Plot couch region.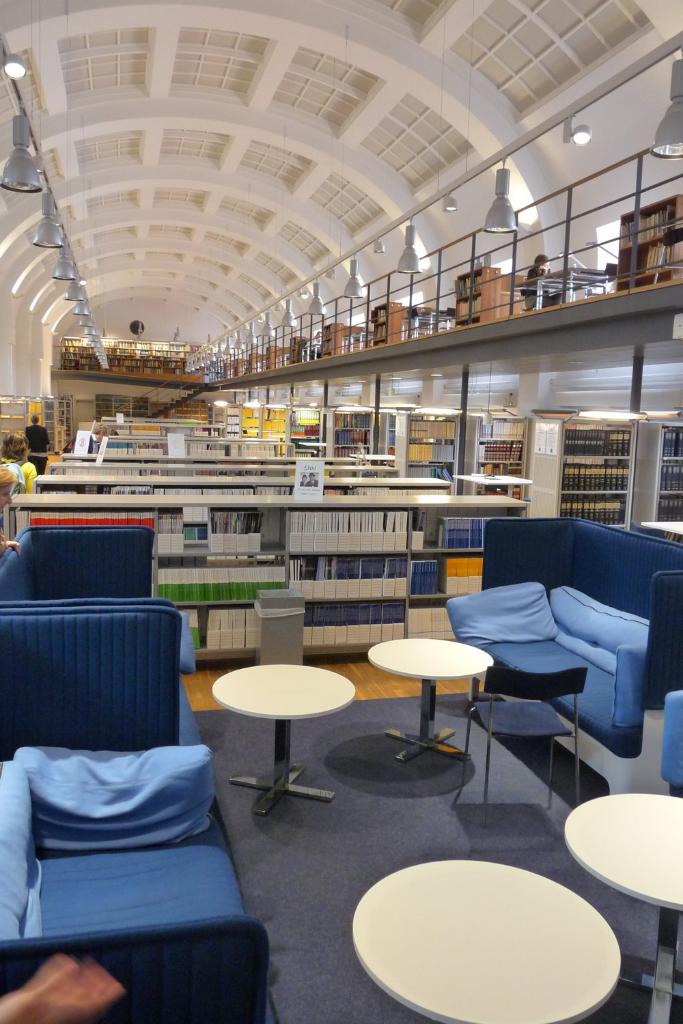
Plotted at x1=0, y1=526, x2=203, y2=678.
